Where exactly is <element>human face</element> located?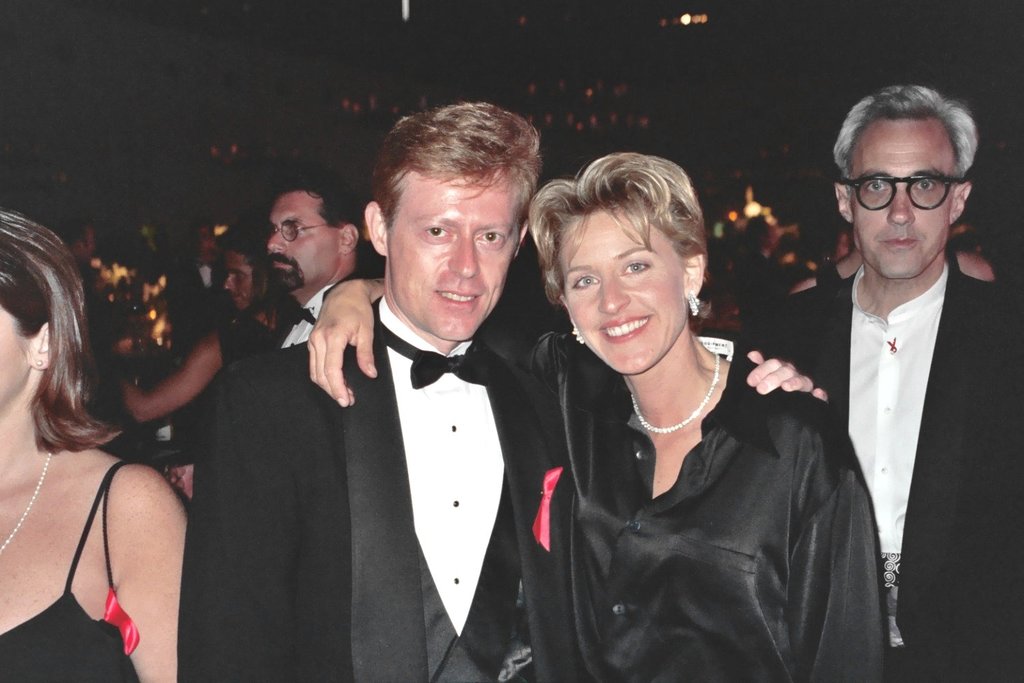
Its bounding box is x1=556 y1=199 x2=685 y2=379.
